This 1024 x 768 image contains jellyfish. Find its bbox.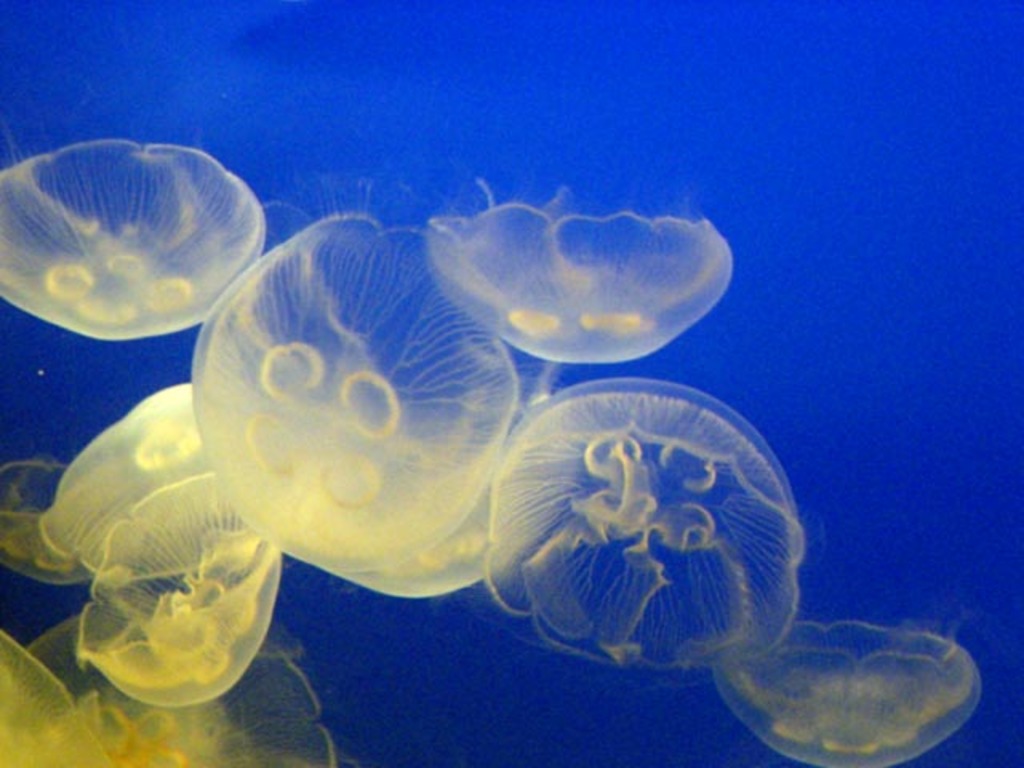
pyautogui.locateOnScreen(34, 597, 342, 766).
